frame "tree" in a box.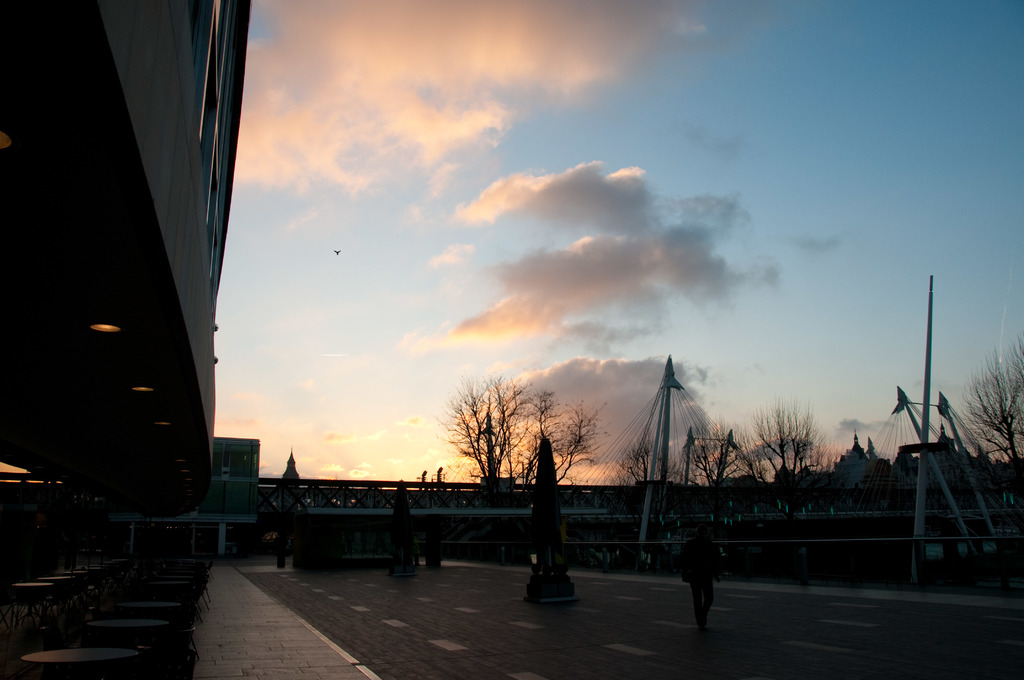
[left=753, top=403, right=825, bottom=485].
